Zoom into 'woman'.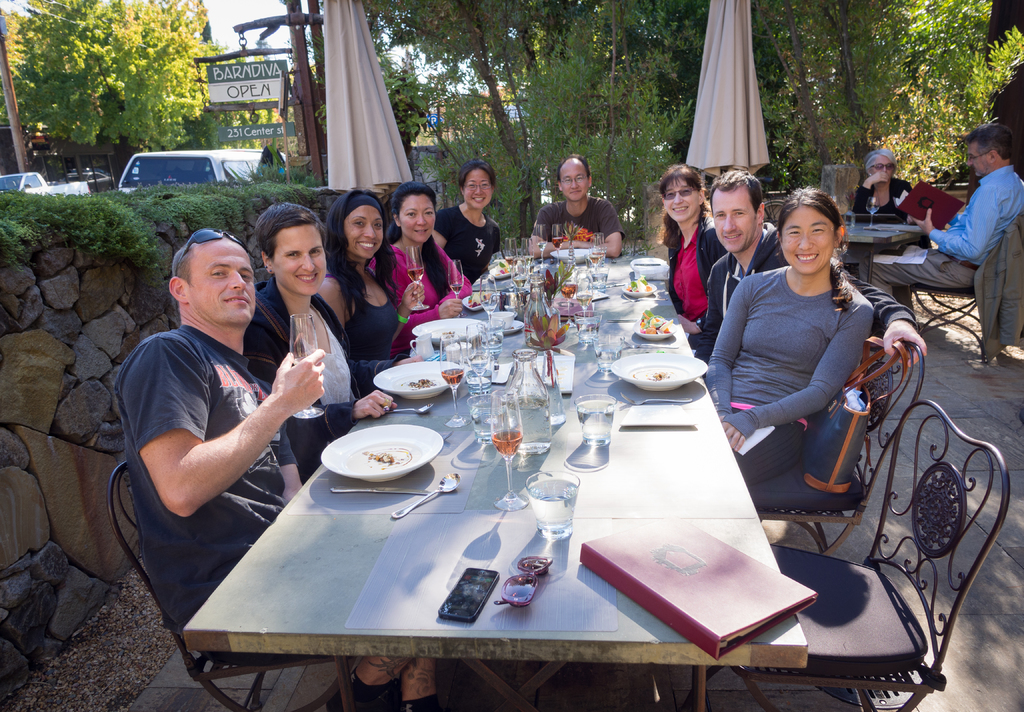
Zoom target: {"left": 317, "top": 184, "right": 435, "bottom": 412}.
